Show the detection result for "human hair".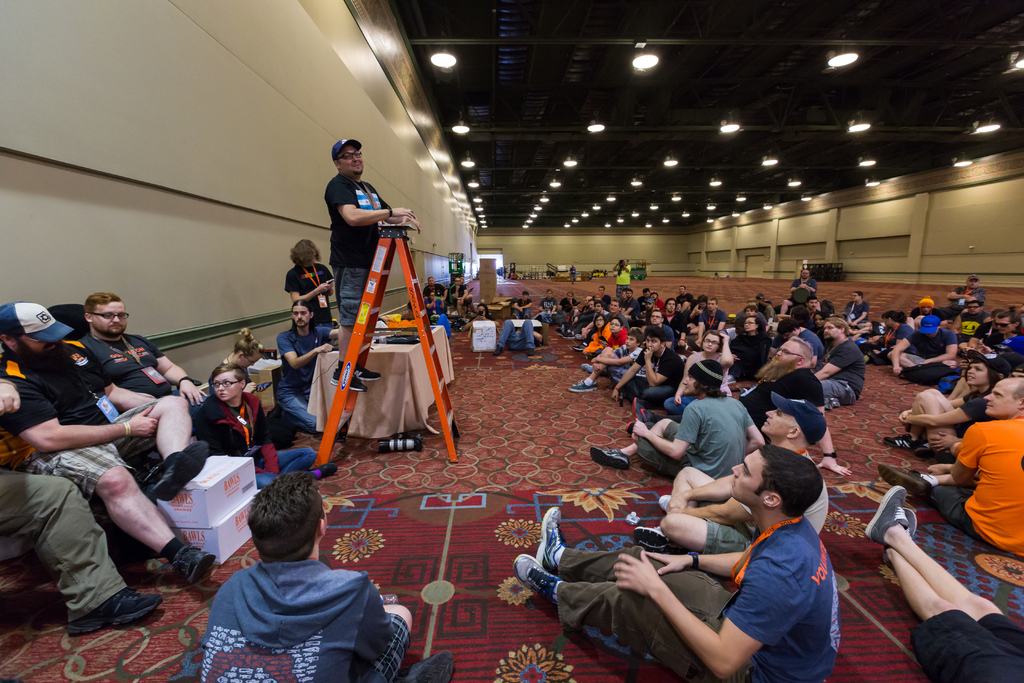
[700, 329, 723, 353].
